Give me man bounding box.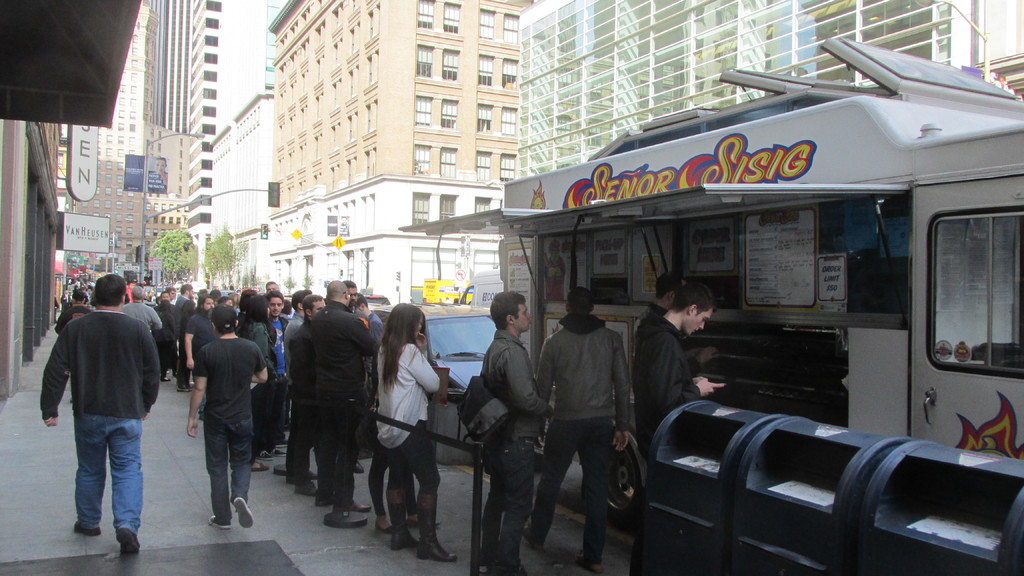
181/300/255/538.
